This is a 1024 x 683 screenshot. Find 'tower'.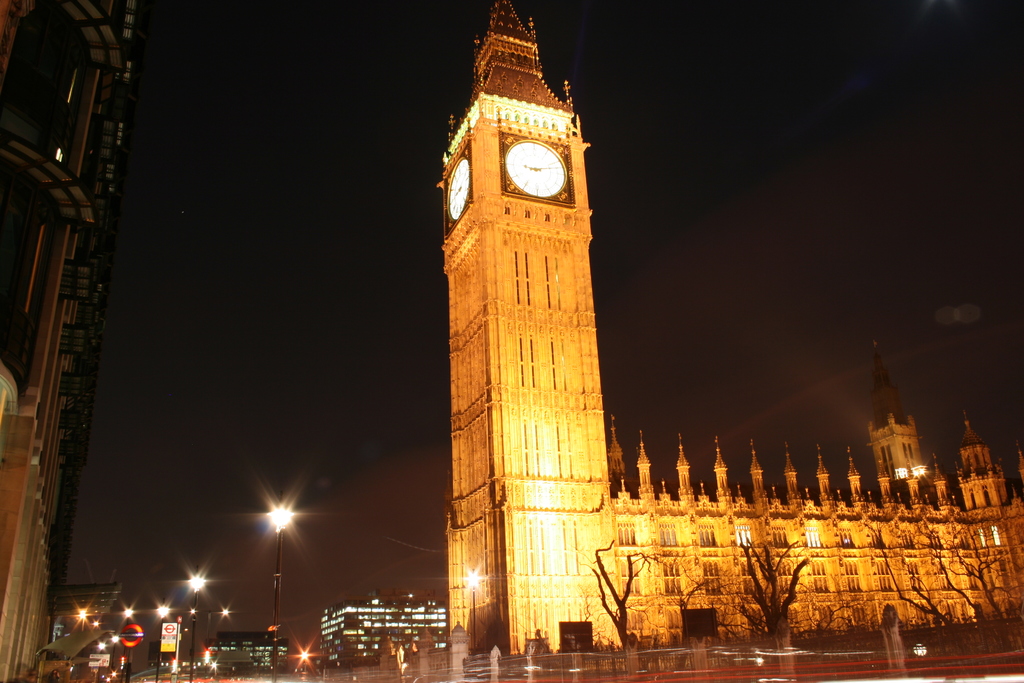
Bounding box: bbox(438, 1, 1023, 661).
